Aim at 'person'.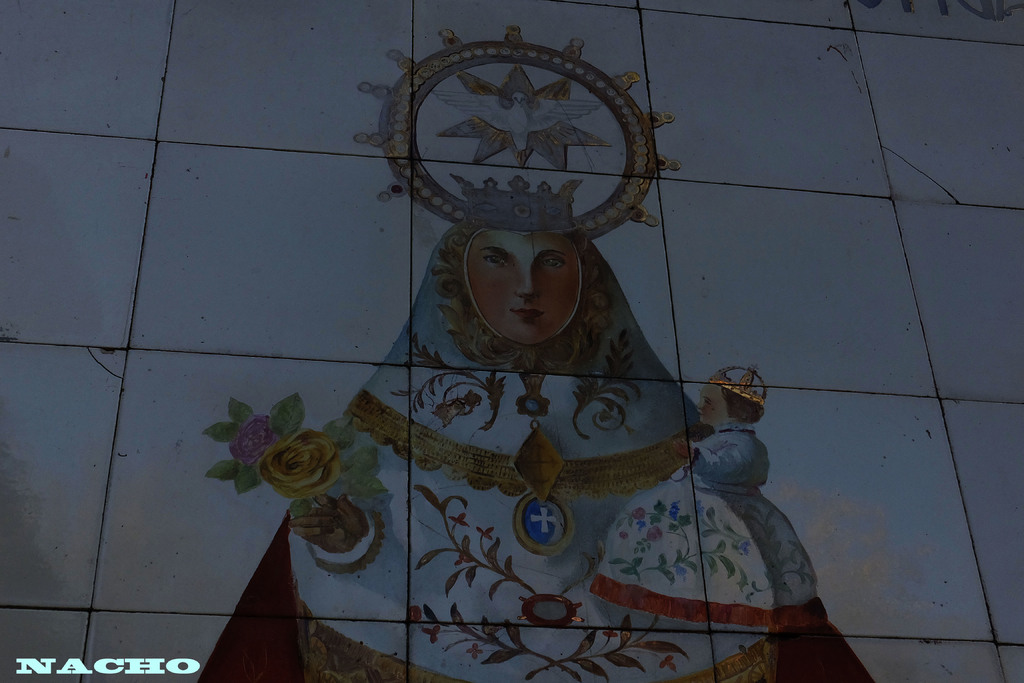
Aimed at 289:176:861:682.
